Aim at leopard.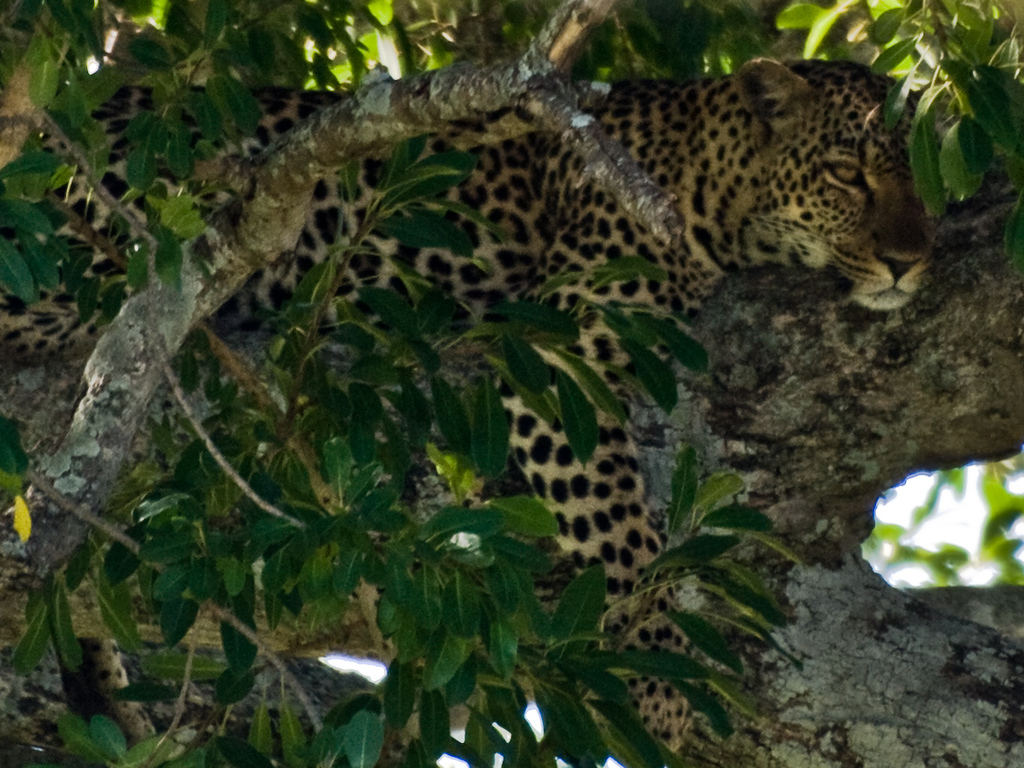
Aimed at <bbox>0, 55, 956, 743</bbox>.
